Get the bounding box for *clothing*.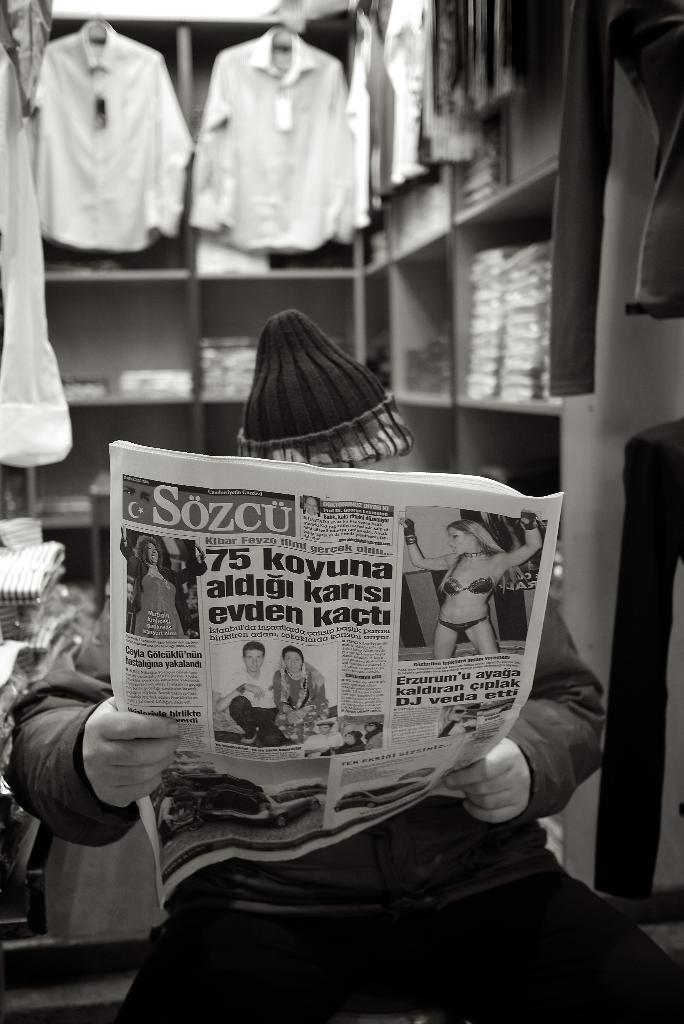
box(189, 15, 370, 263).
